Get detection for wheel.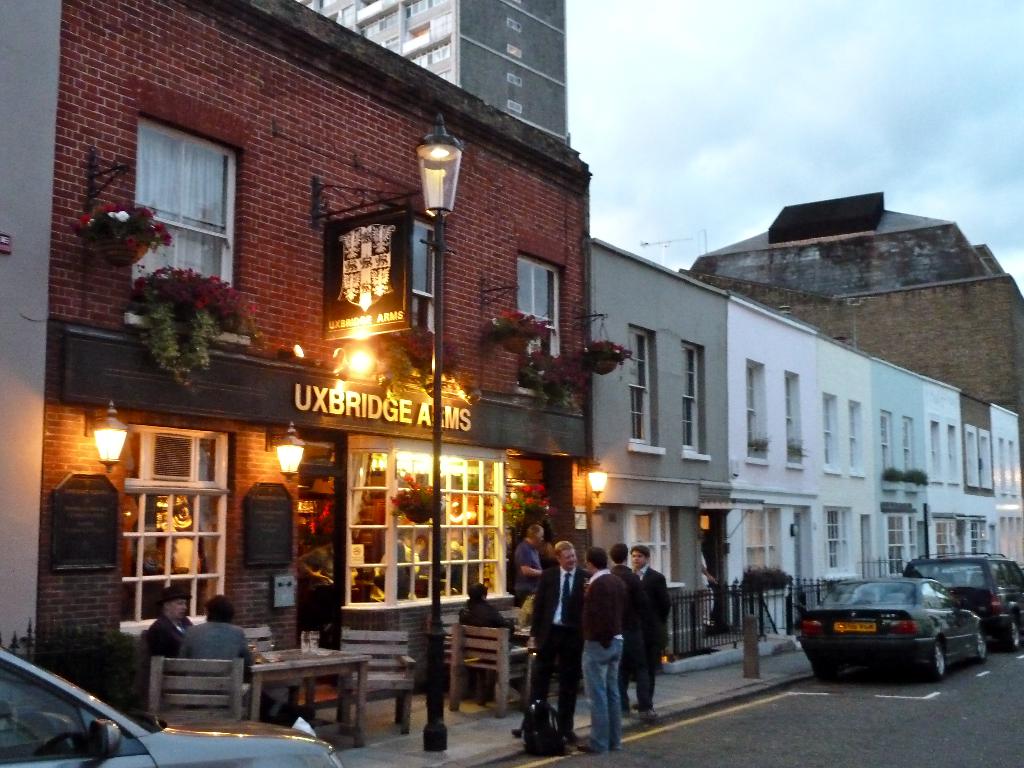
Detection: pyautogui.locateOnScreen(1008, 622, 1023, 654).
